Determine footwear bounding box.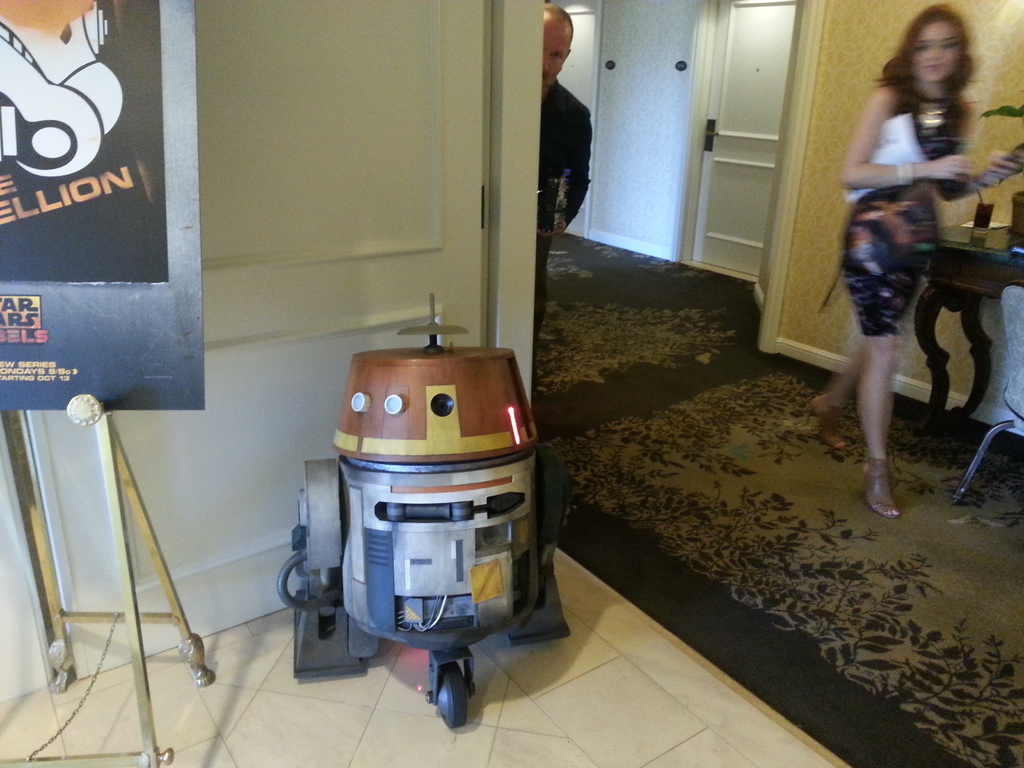
Determined: 864,460,902,519.
